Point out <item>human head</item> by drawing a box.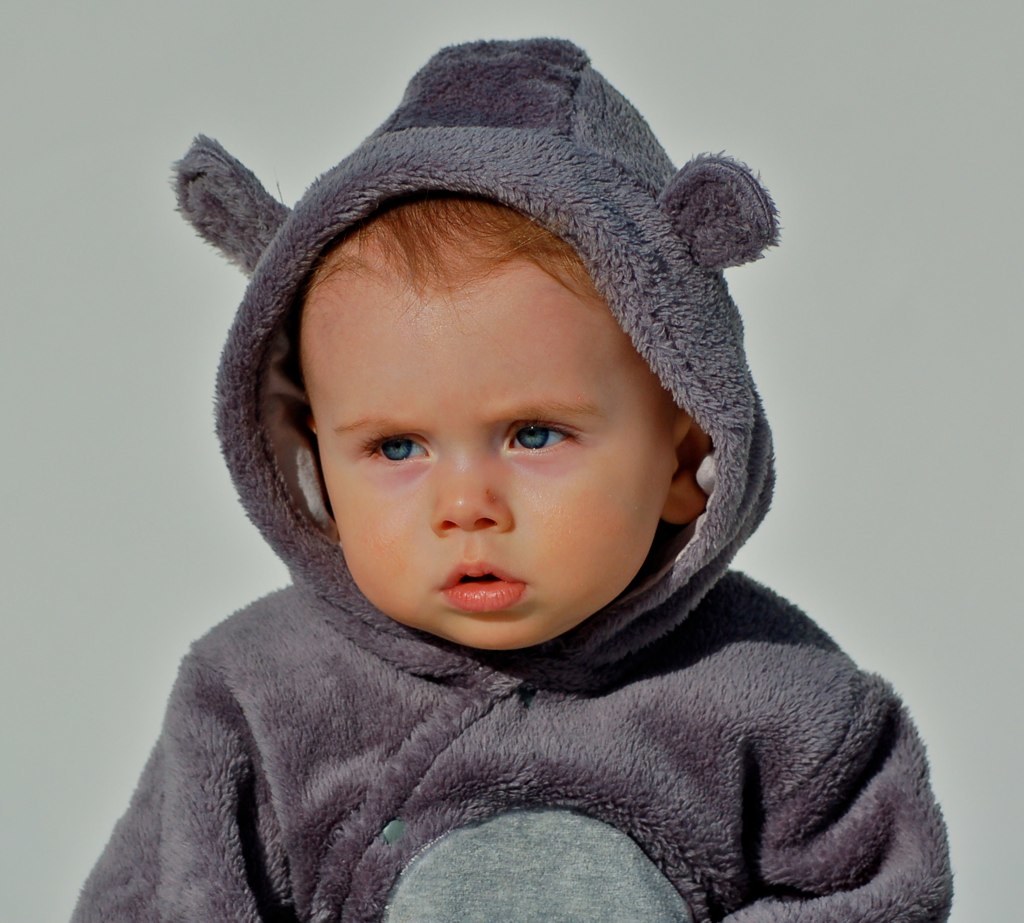
locate(290, 34, 714, 661).
